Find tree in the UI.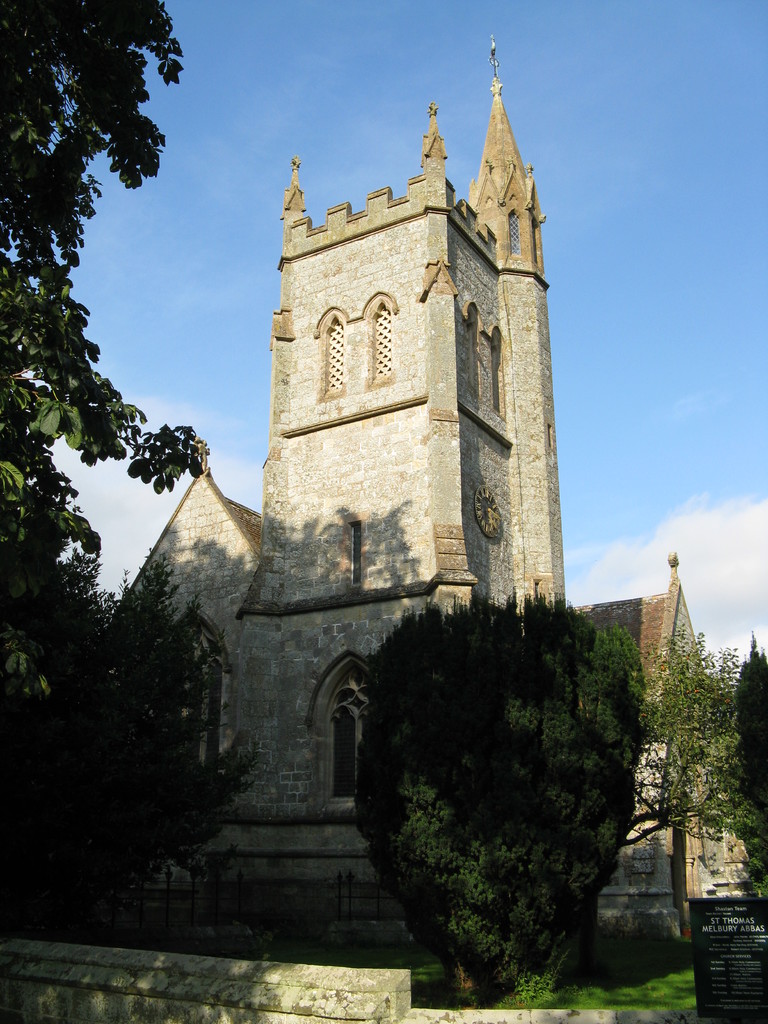
UI element at <region>17, 547, 258, 948</region>.
